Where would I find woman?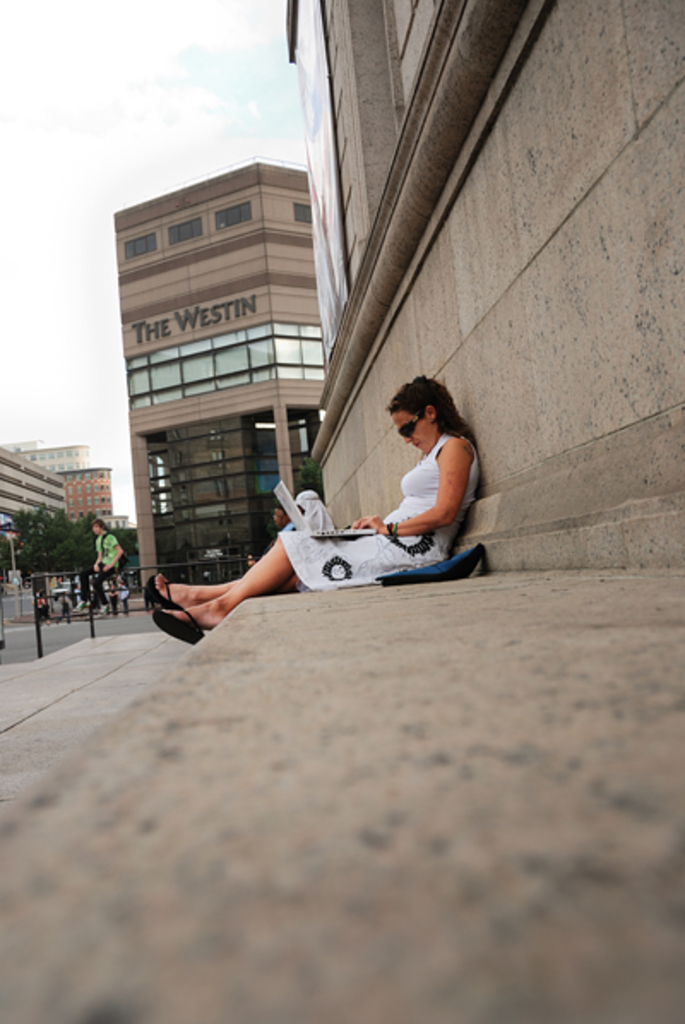
At (147, 380, 483, 646).
